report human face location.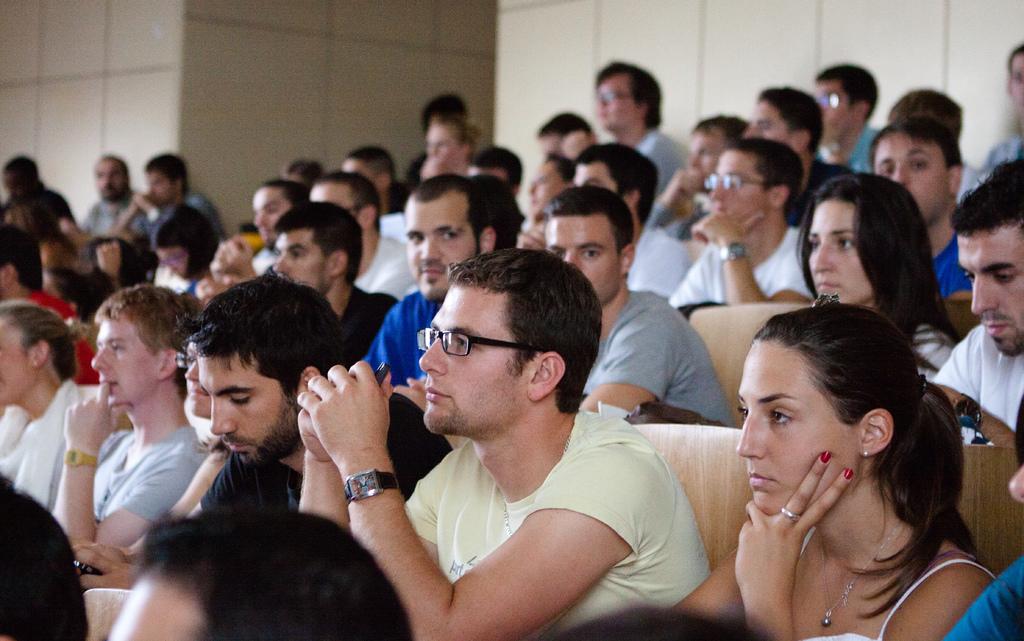
Report: [150,172,173,199].
